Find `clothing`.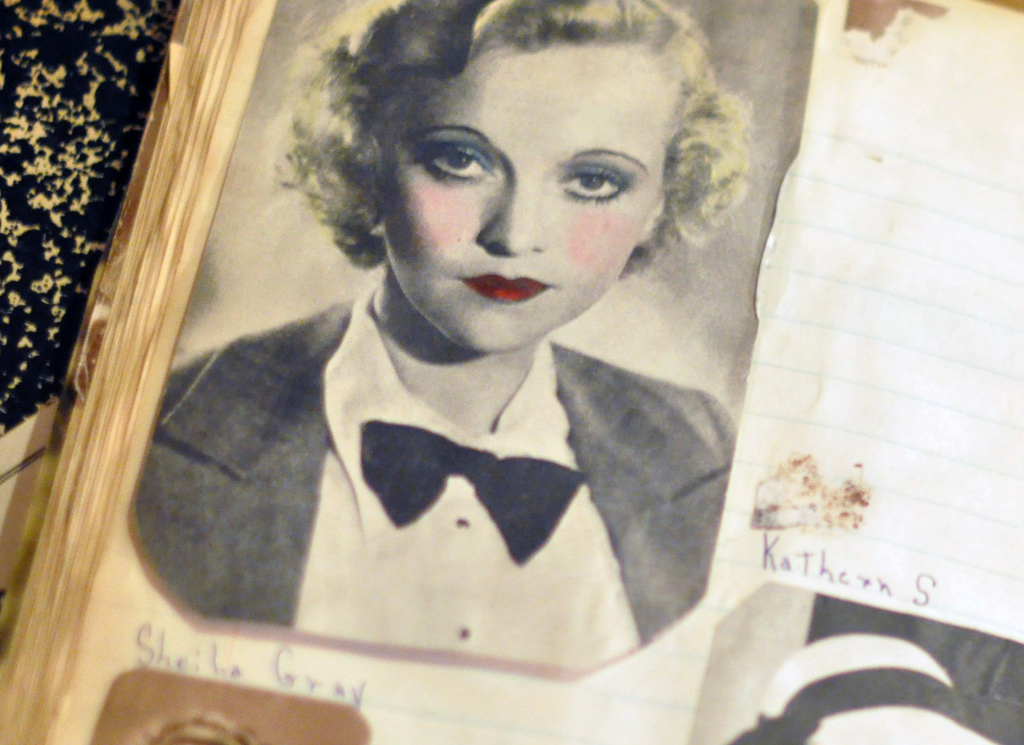
<region>143, 271, 767, 663</region>.
